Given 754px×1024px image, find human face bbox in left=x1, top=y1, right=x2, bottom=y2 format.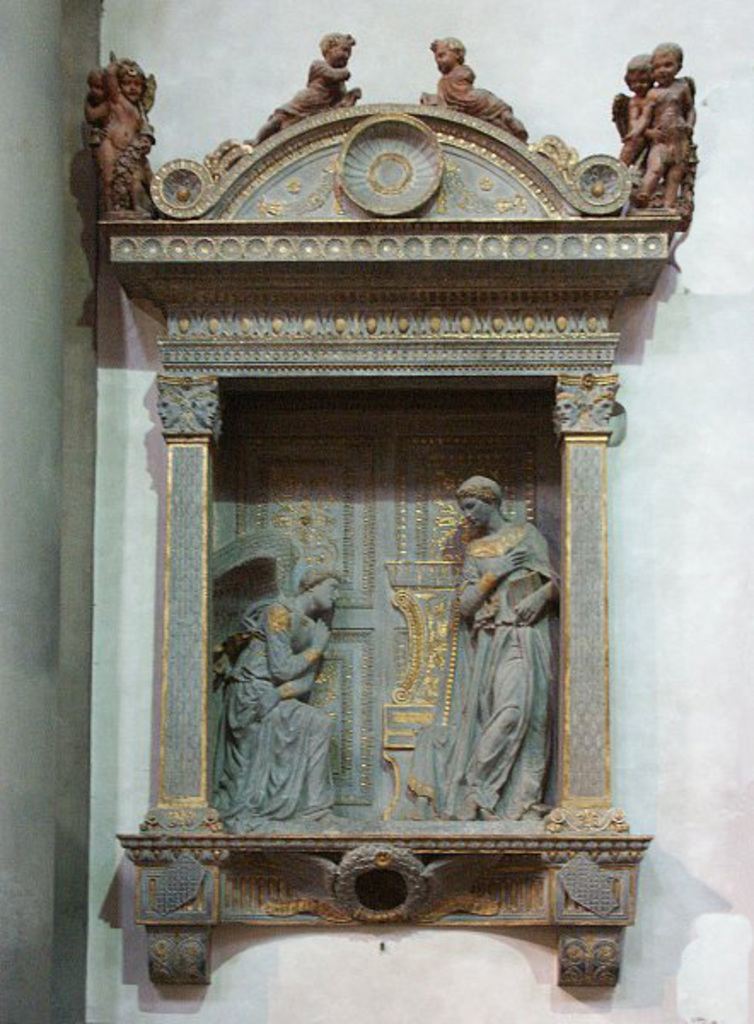
left=314, top=582, right=336, bottom=613.
